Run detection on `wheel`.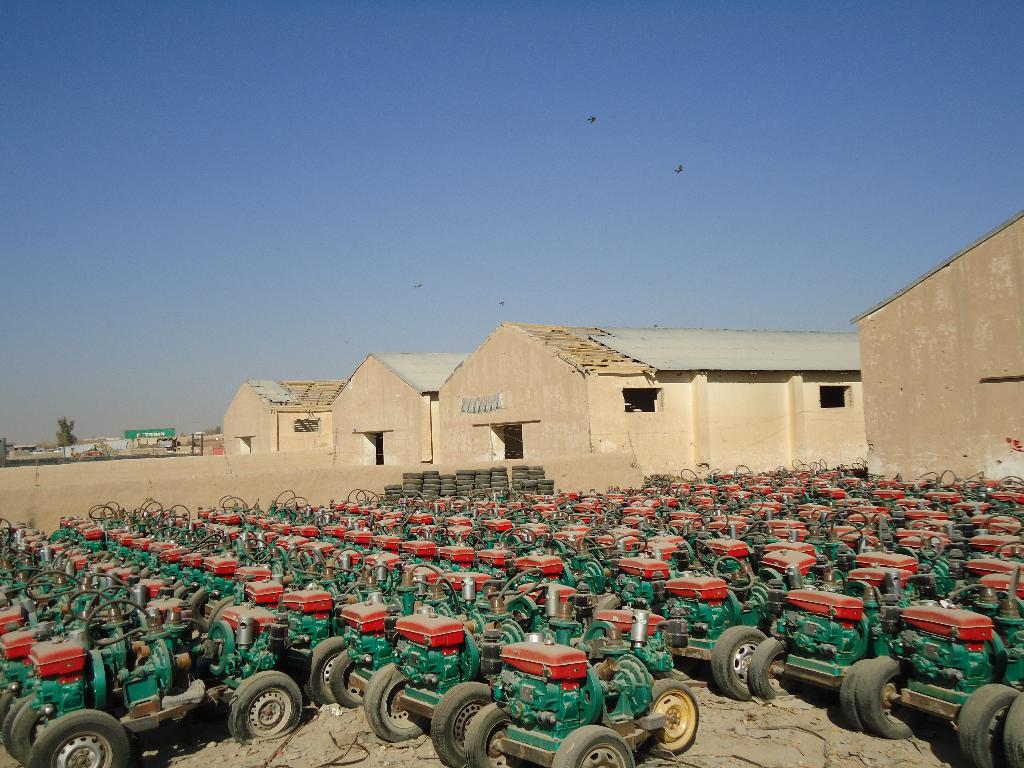
Result: (837,653,874,729).
